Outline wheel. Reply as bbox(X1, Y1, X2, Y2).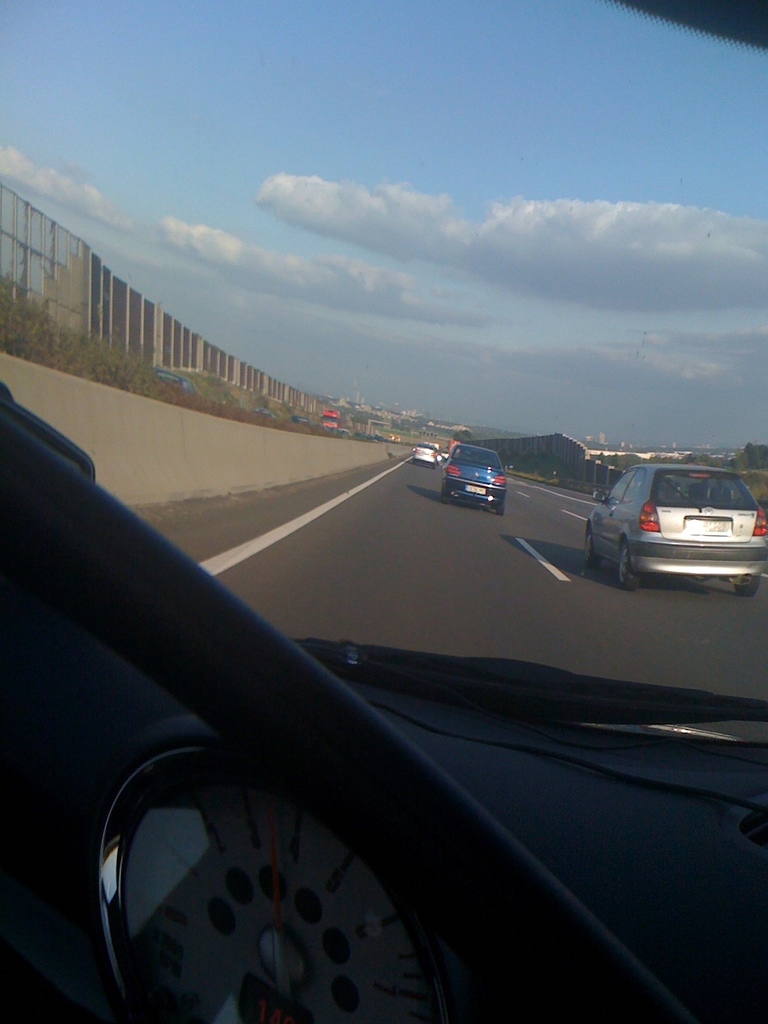
bbox(733, 577, 759, 593).
